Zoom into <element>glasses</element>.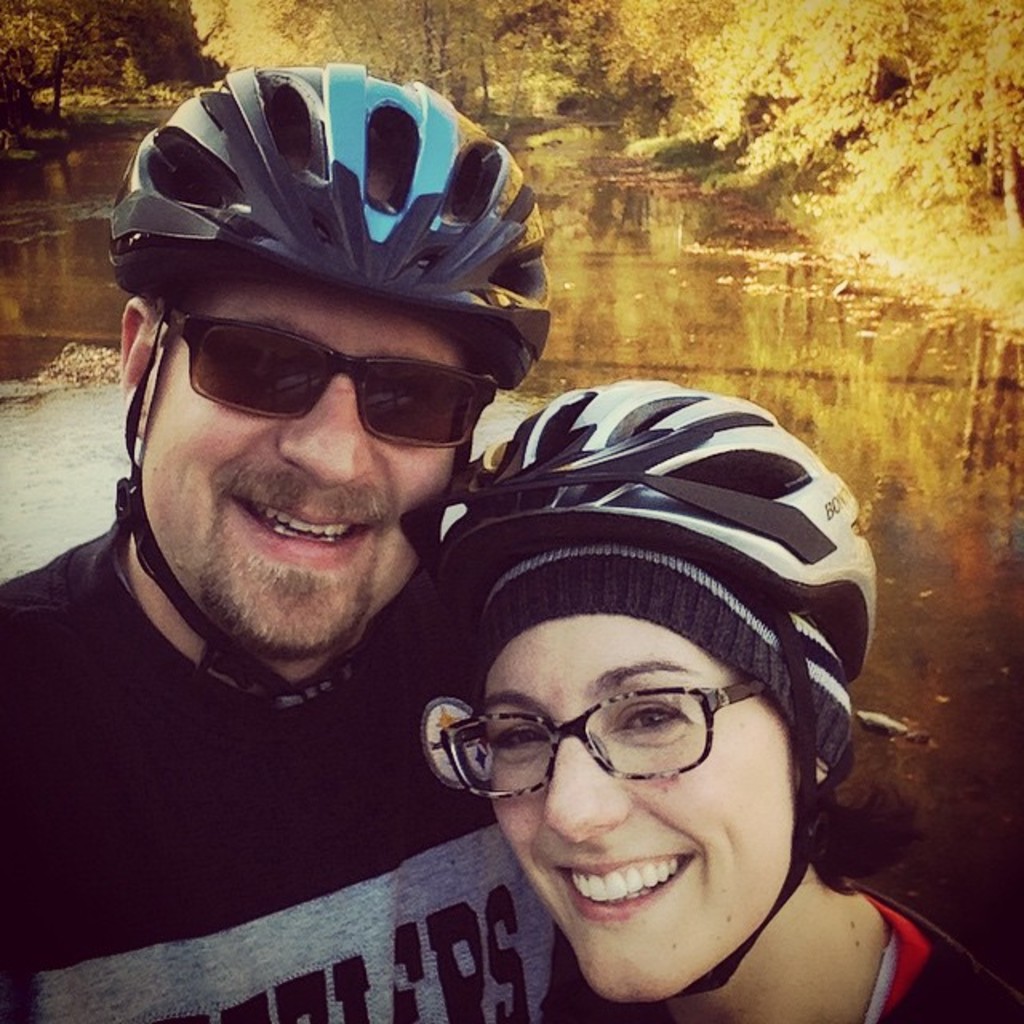
Zoom target: 435:693:805:829.
